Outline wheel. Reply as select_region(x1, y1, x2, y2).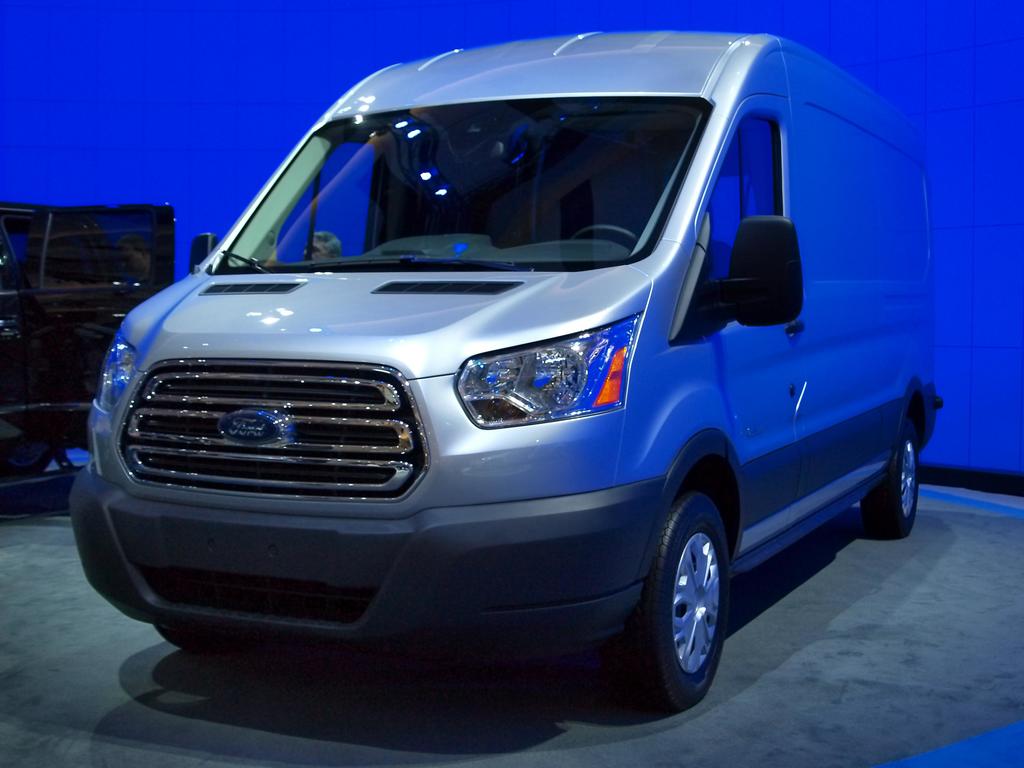
select_region(609, 487, 741, 709).
